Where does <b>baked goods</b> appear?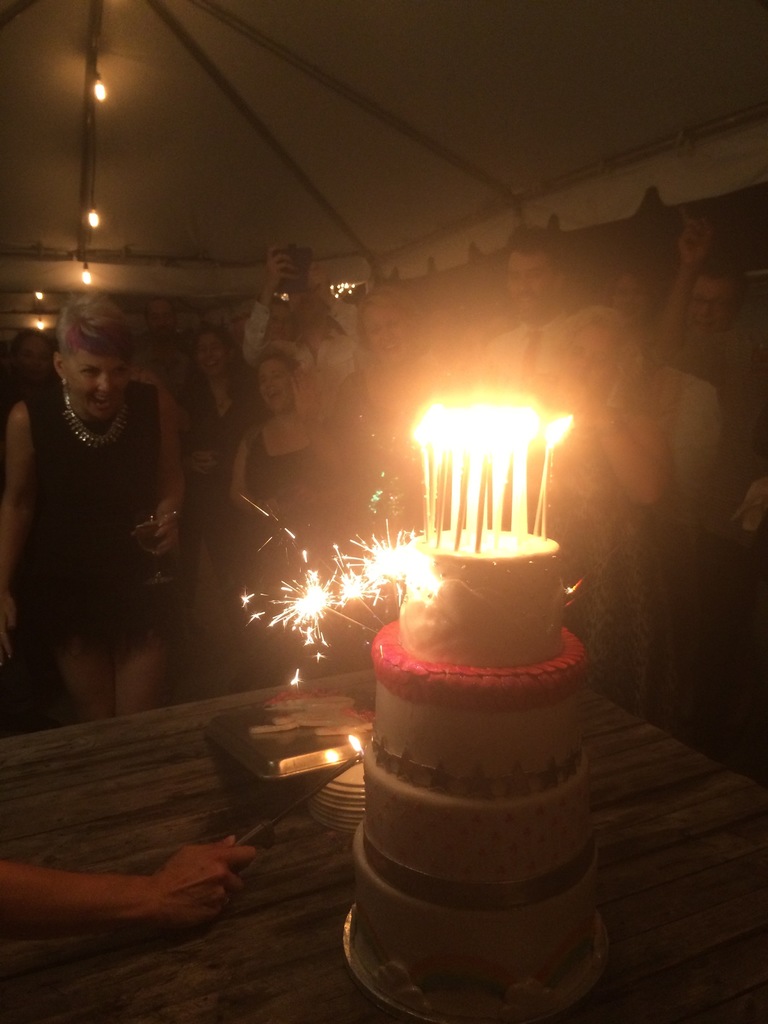
Appears at box=[342, 519, 596, 1003].
